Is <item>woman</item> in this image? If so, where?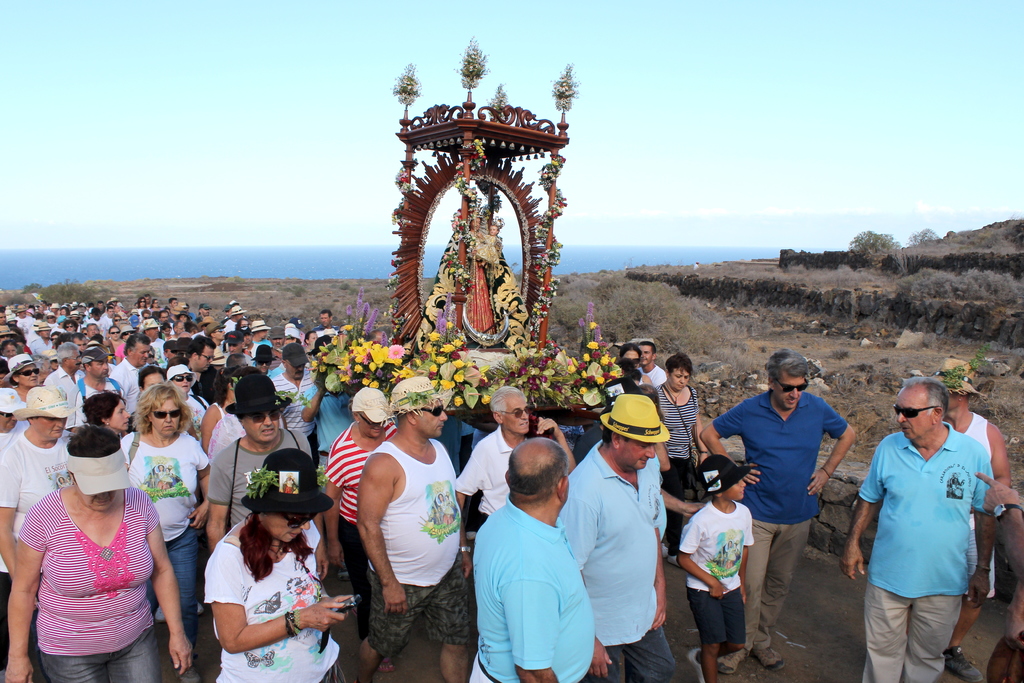
Yes, at Rect(454, 211, 495, 330).
